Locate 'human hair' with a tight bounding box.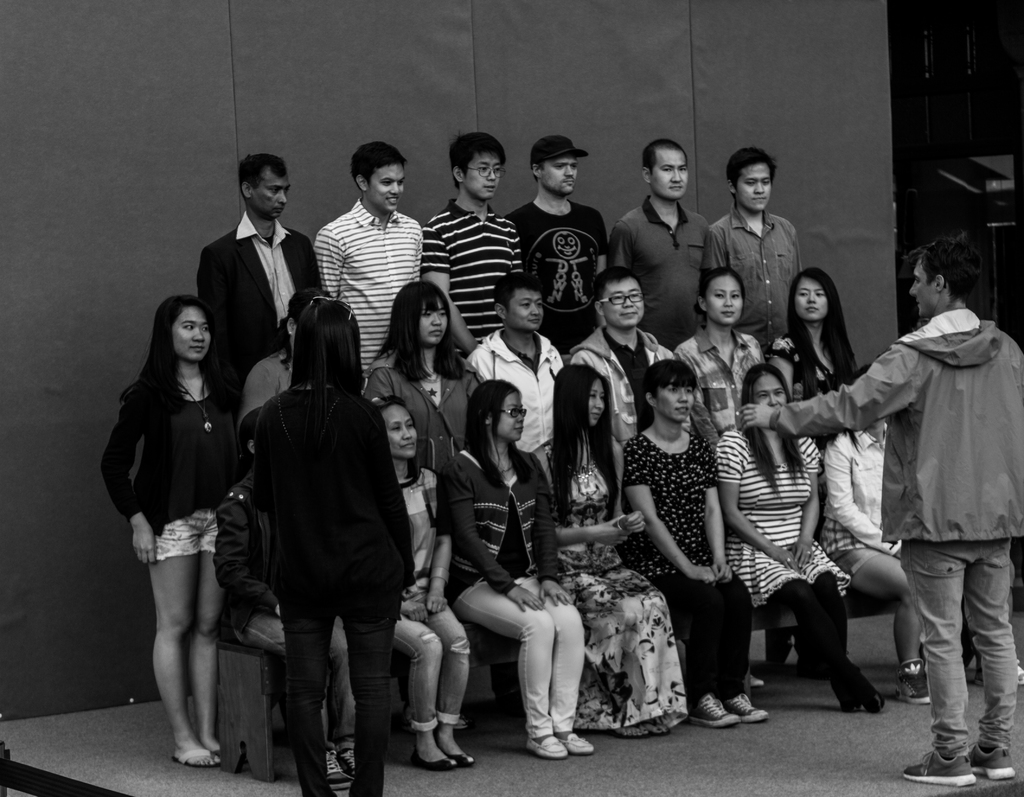
{"x1": 461, "y1": 378, "x2": 535, "y2": 486}.
